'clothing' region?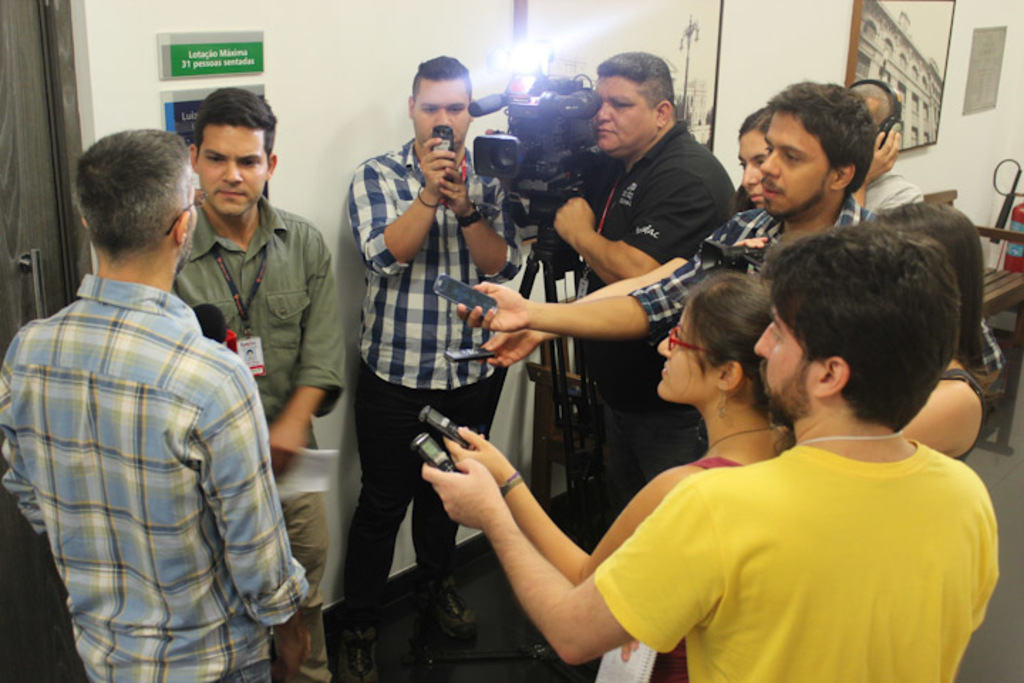
box=[336, 122, 530, 398]
